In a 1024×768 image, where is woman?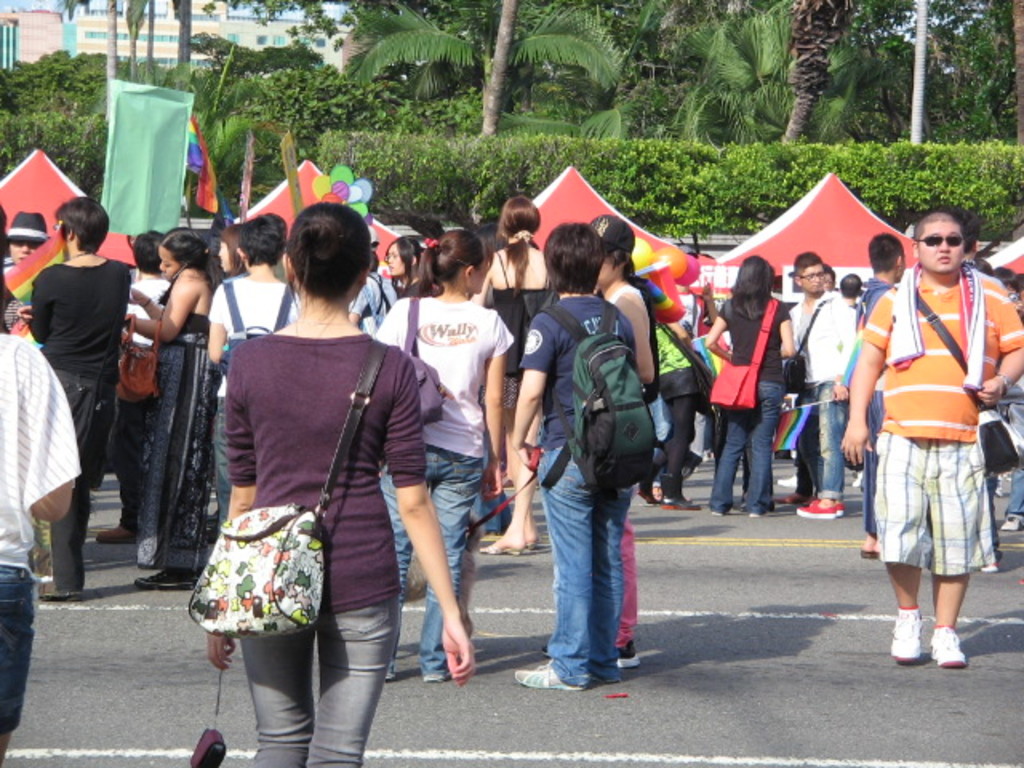
box(198, 184, 406, 767).
